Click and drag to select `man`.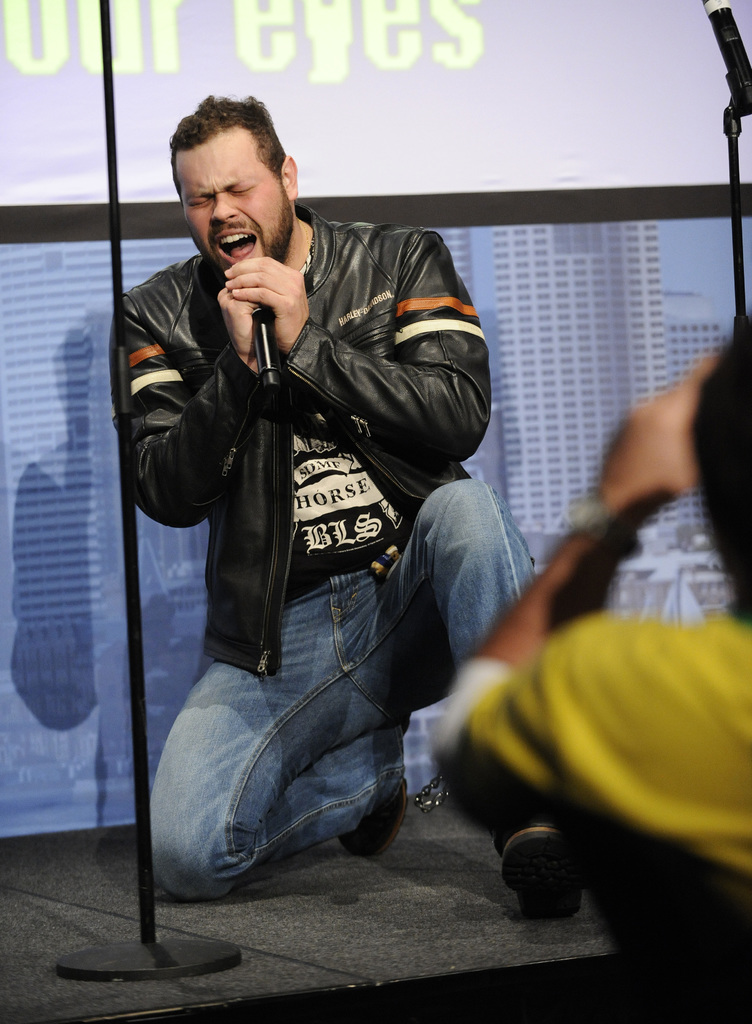
Selection: rect(424, 308, 751, 1023).
